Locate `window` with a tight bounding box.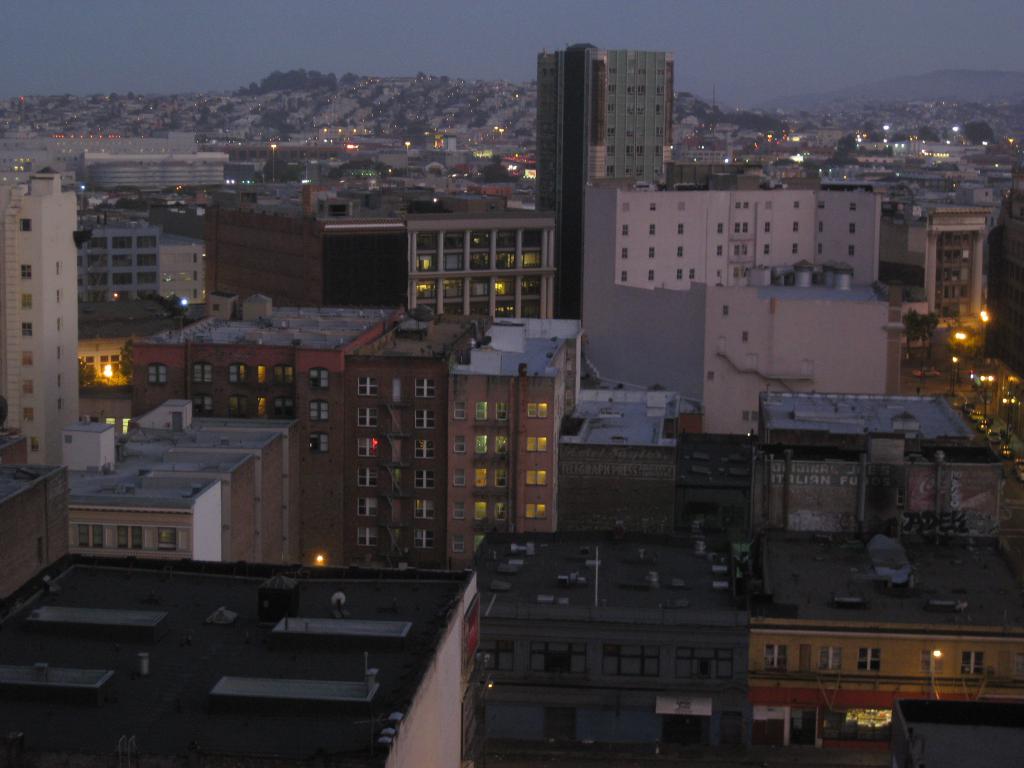
480 638 517 664.
